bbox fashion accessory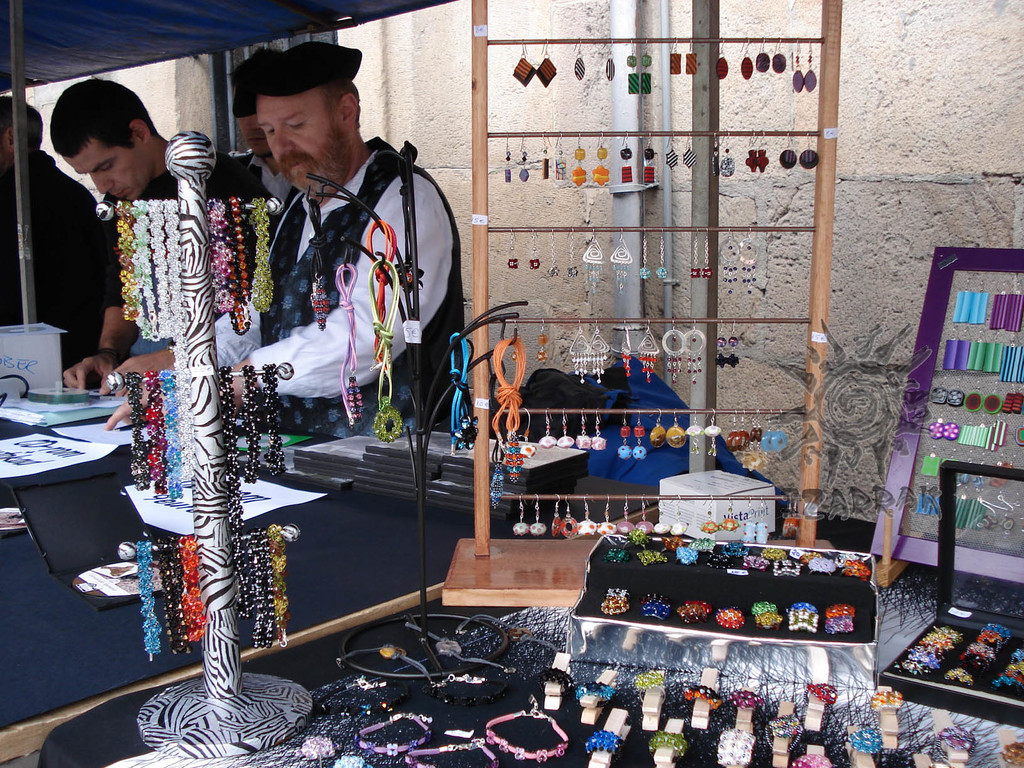
left=664, top=408, right=686, bottom=449
